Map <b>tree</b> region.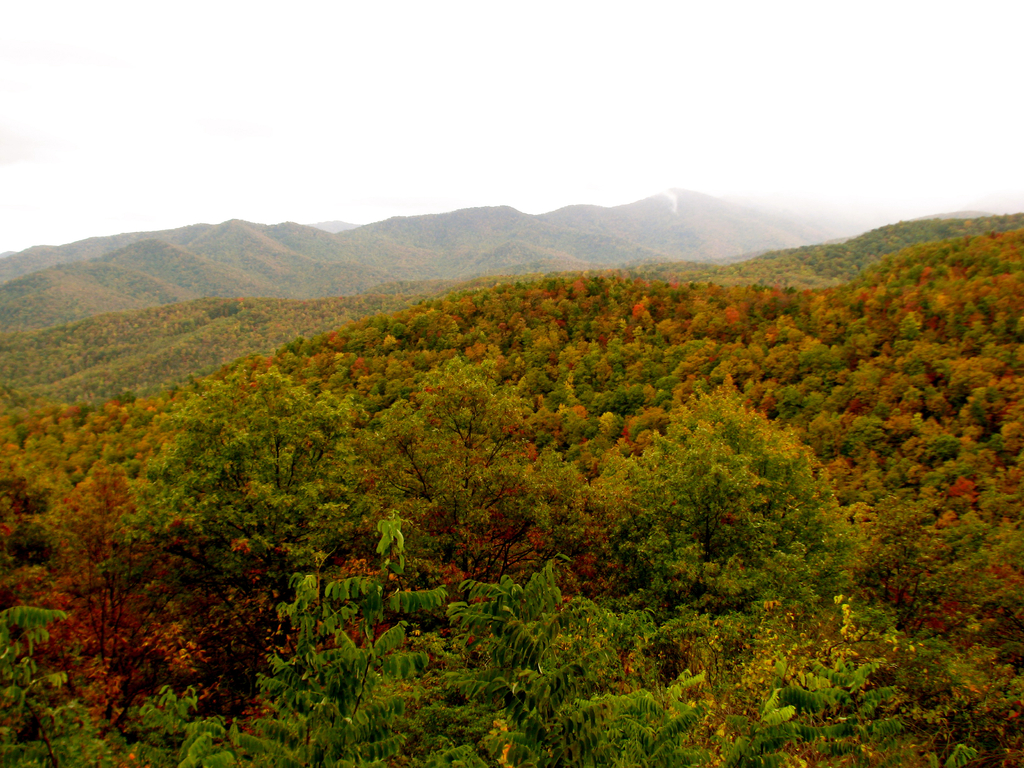
Mapped to bbox=[829, 587, 1023, 767].
